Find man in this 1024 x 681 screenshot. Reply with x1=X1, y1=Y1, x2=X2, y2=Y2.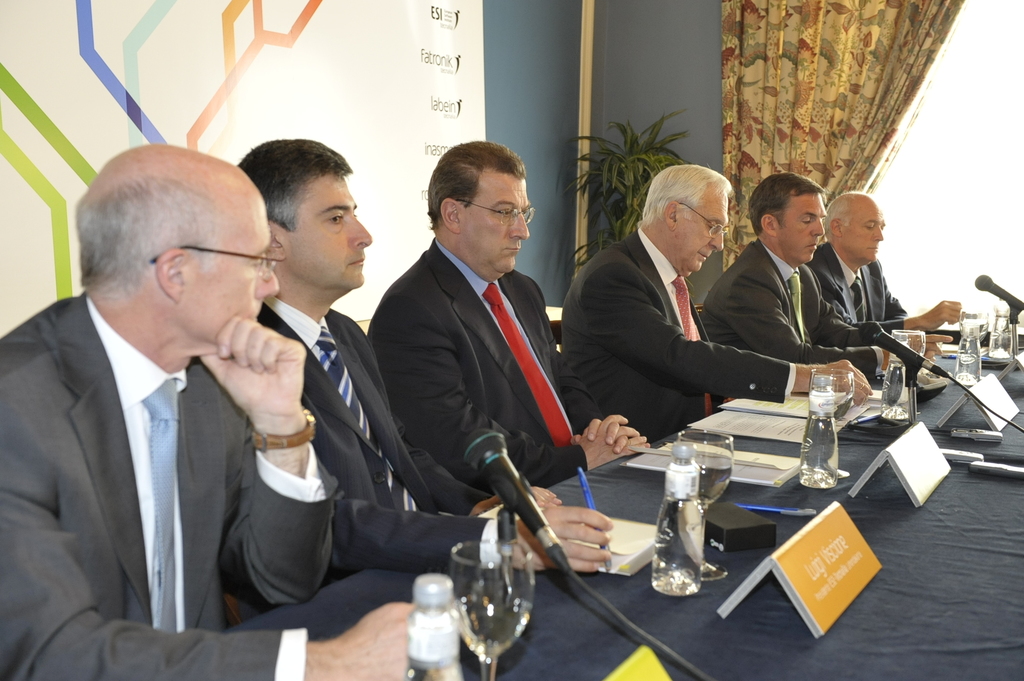
x1=696, y1=170, x2=950, y2=414.
